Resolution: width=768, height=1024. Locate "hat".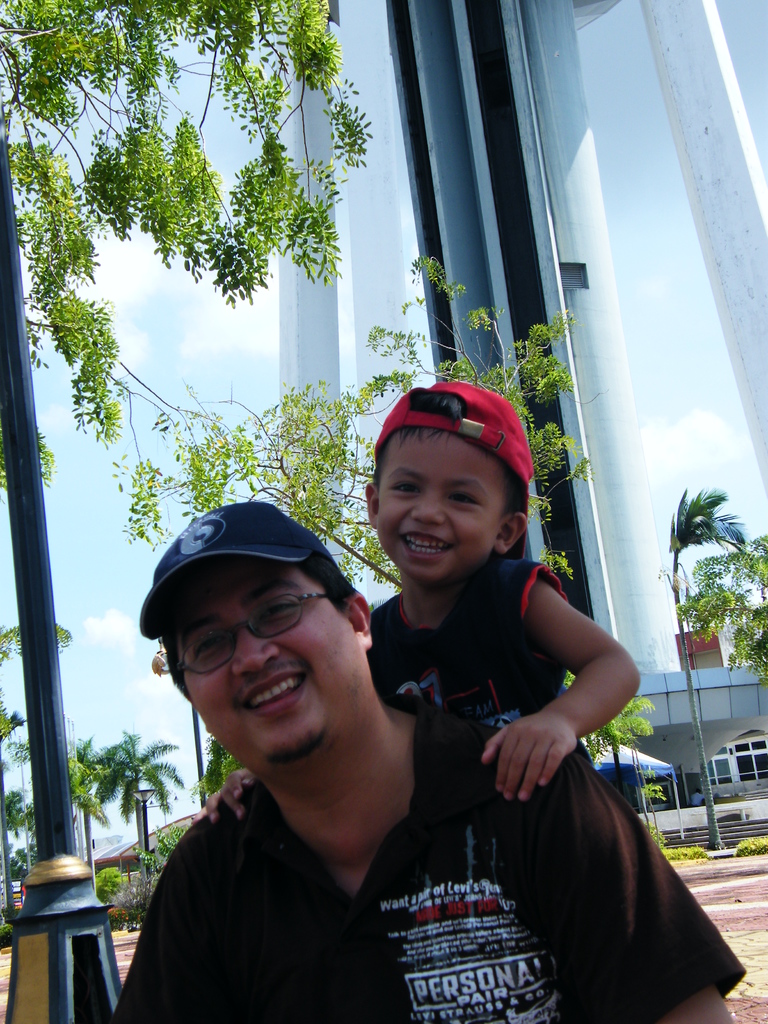
crop(373, 378, 522, 560).
